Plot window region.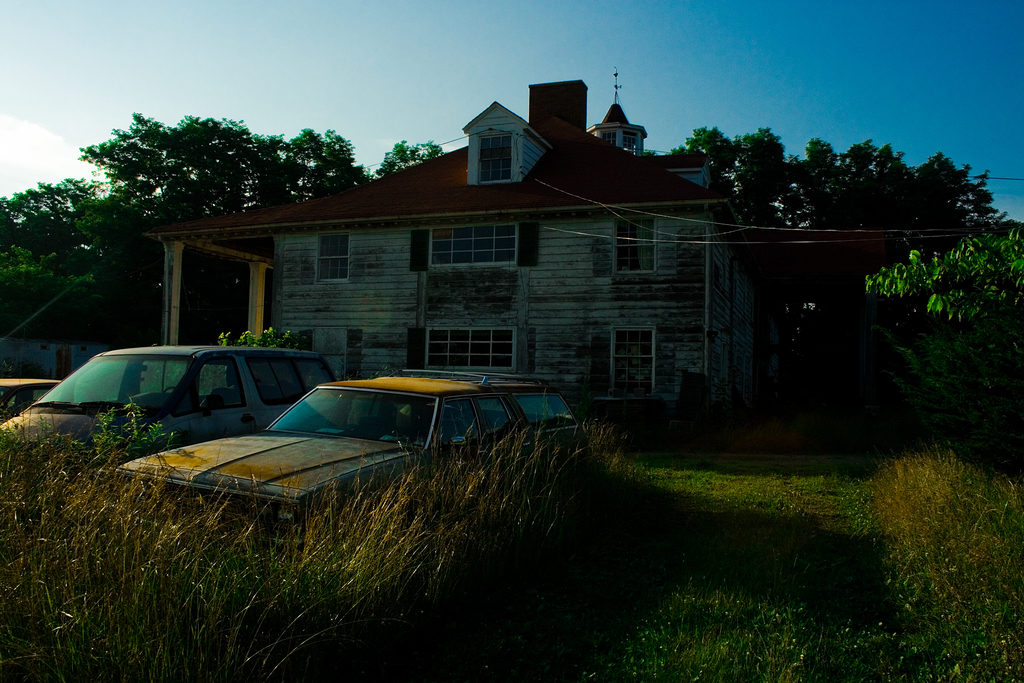
Plotted at Rect(316, 229, 355, 284).
